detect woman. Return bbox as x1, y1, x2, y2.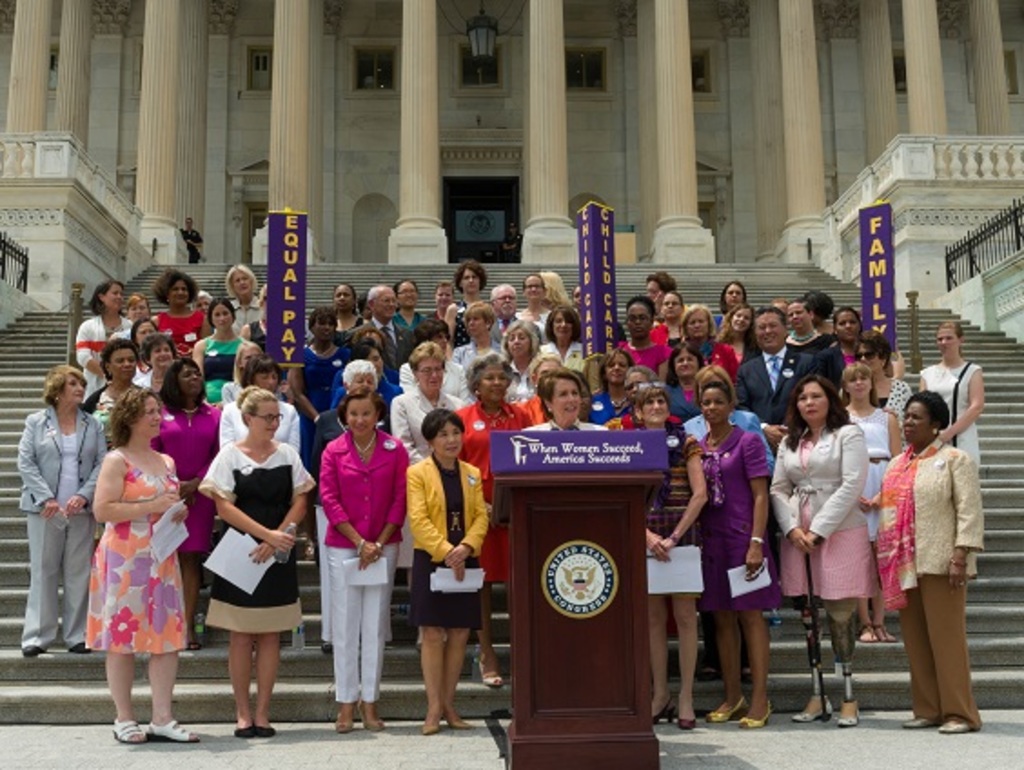
389, 336, 459, 634.
